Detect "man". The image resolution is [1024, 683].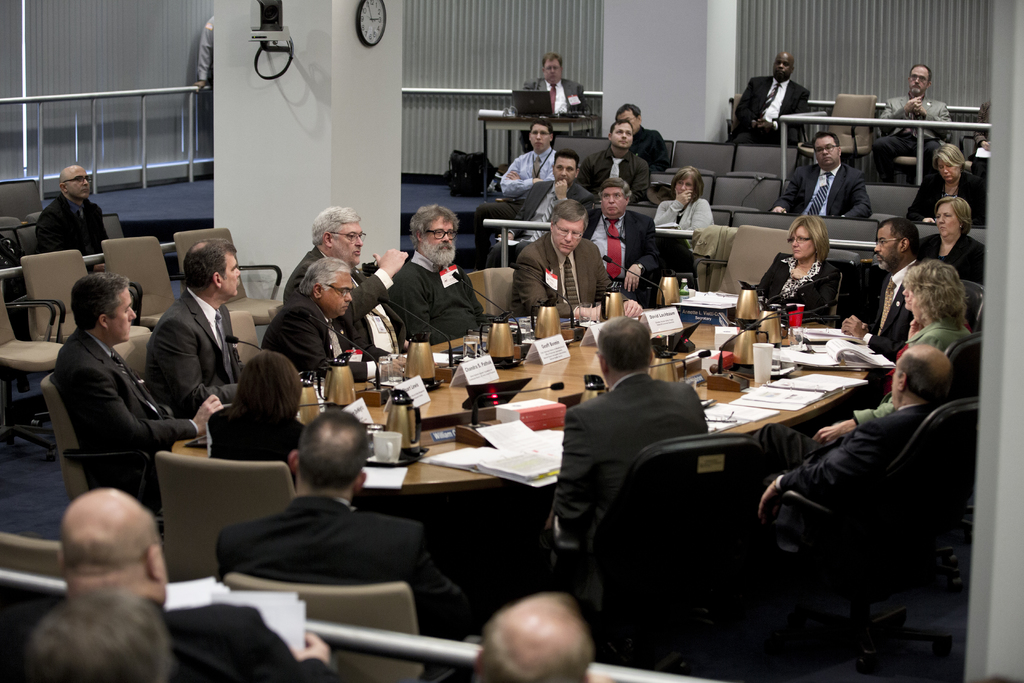
x1=866, y1=58, x2=955, y2=179.
